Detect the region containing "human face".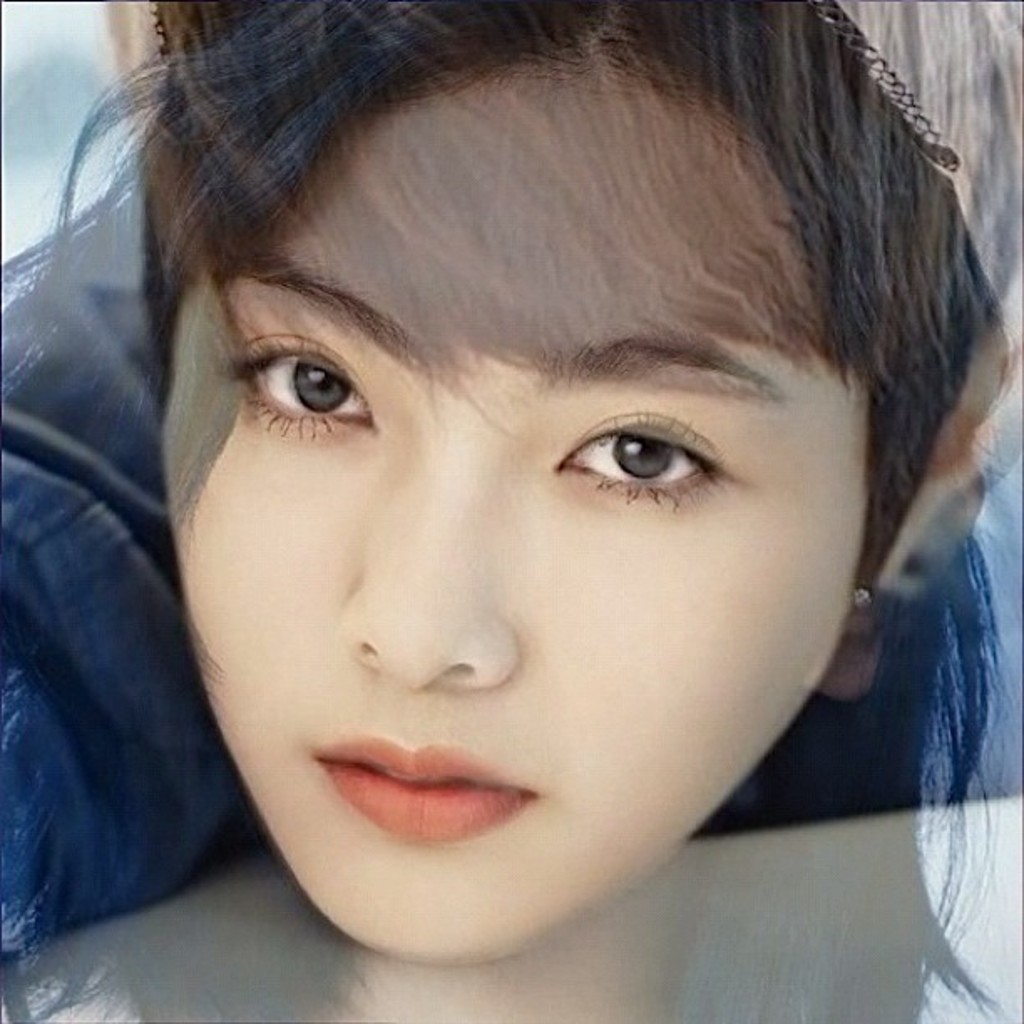
(x1=167, y1=62, x2=868, y2=957).
